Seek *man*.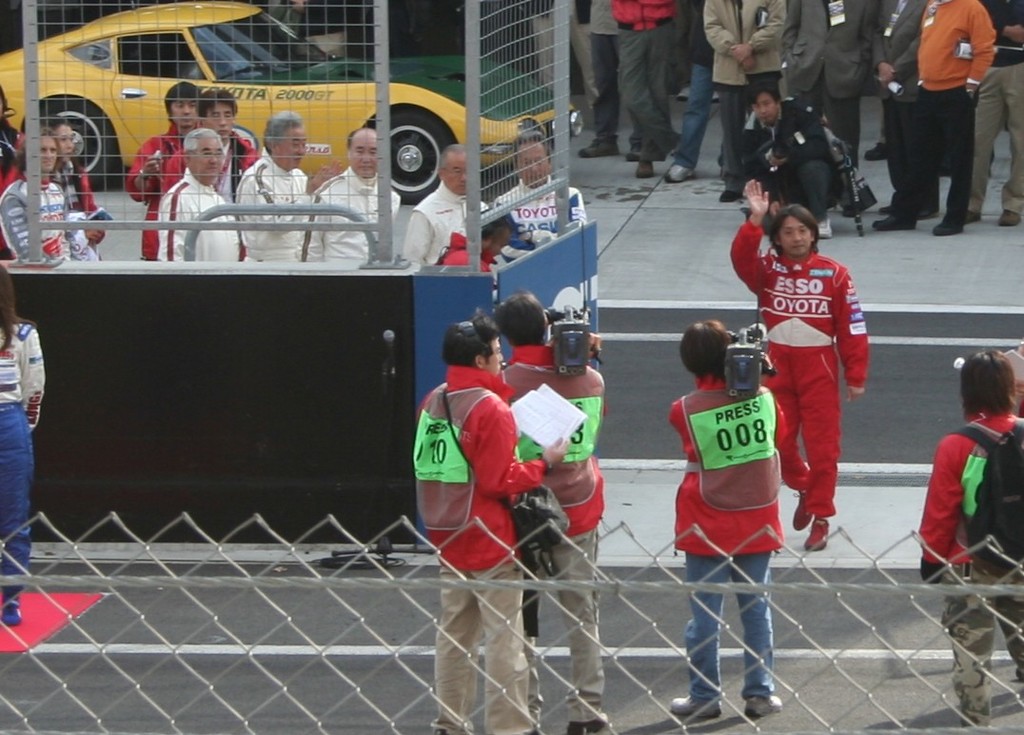
[615, 0, 687, 174].
